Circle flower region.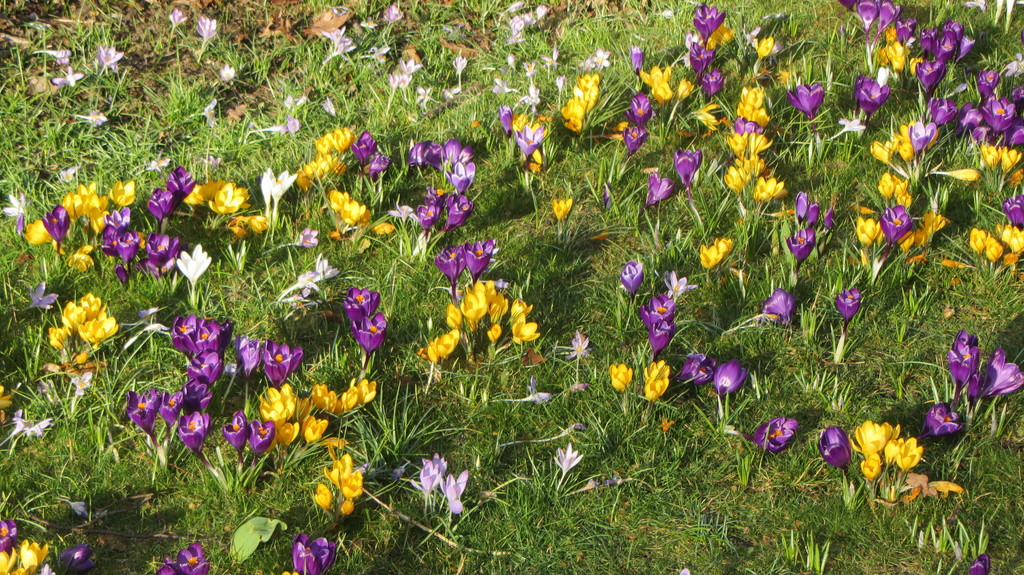
Region: 783 231 816 269.
